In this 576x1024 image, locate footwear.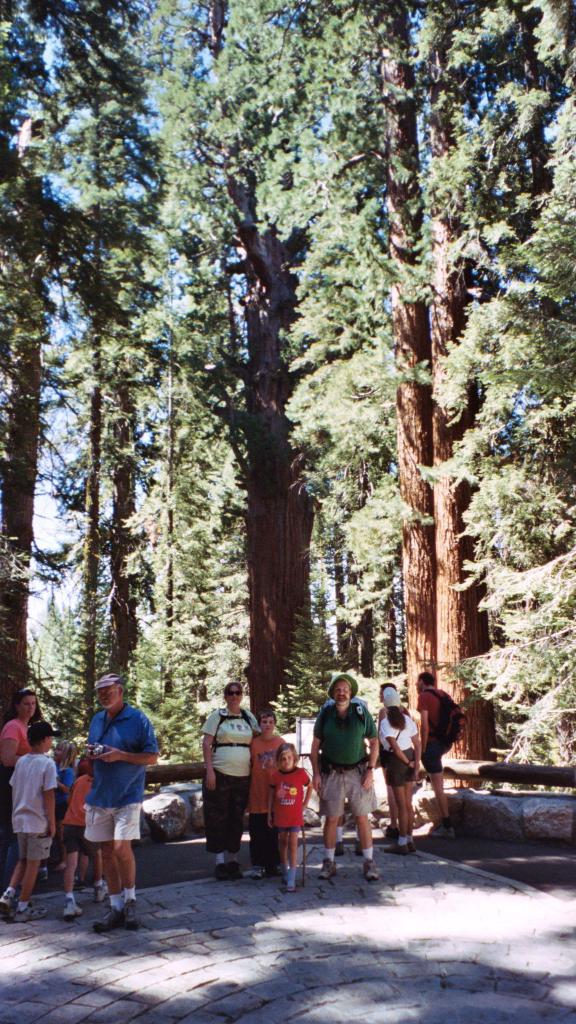
Bounding box: region(211, 862, 226, 880).
